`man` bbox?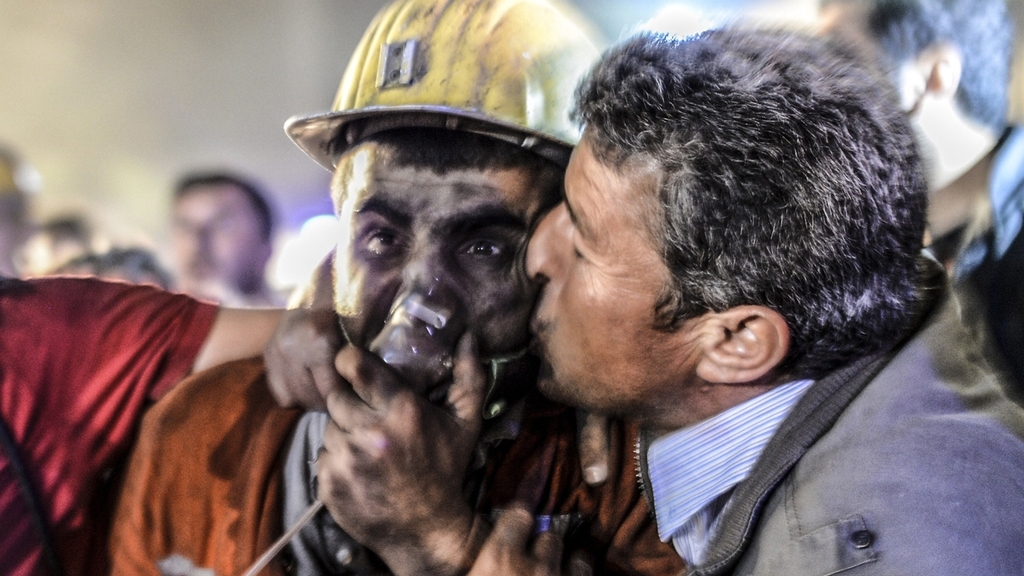
detection(0, 266, 284, 575)
